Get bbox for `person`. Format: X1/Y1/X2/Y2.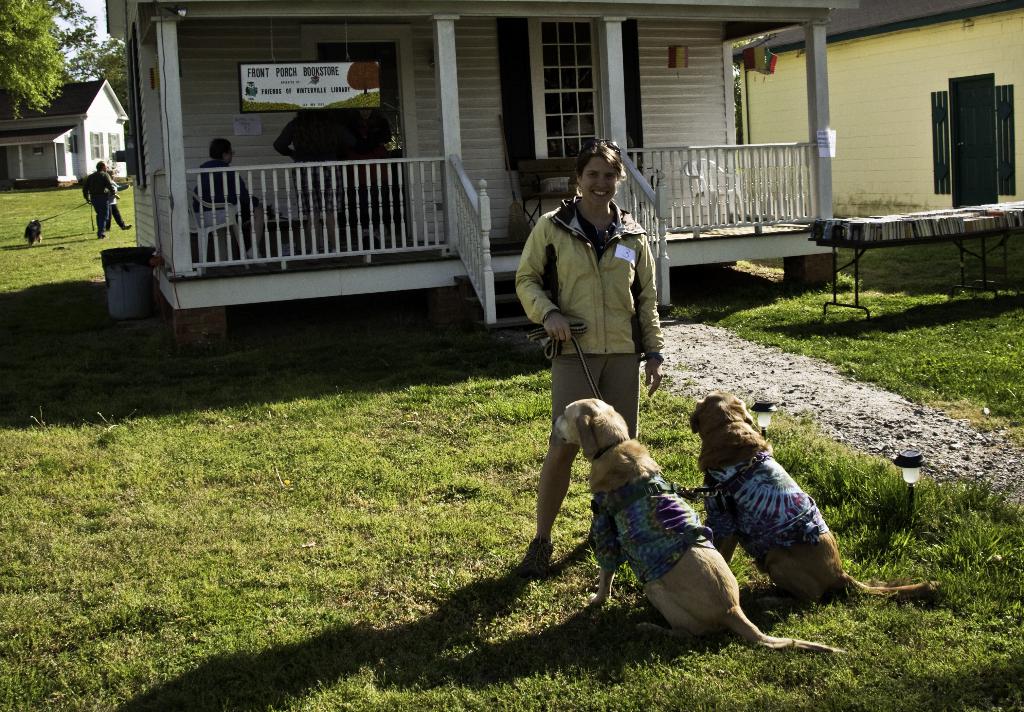
193/134/270/252.
